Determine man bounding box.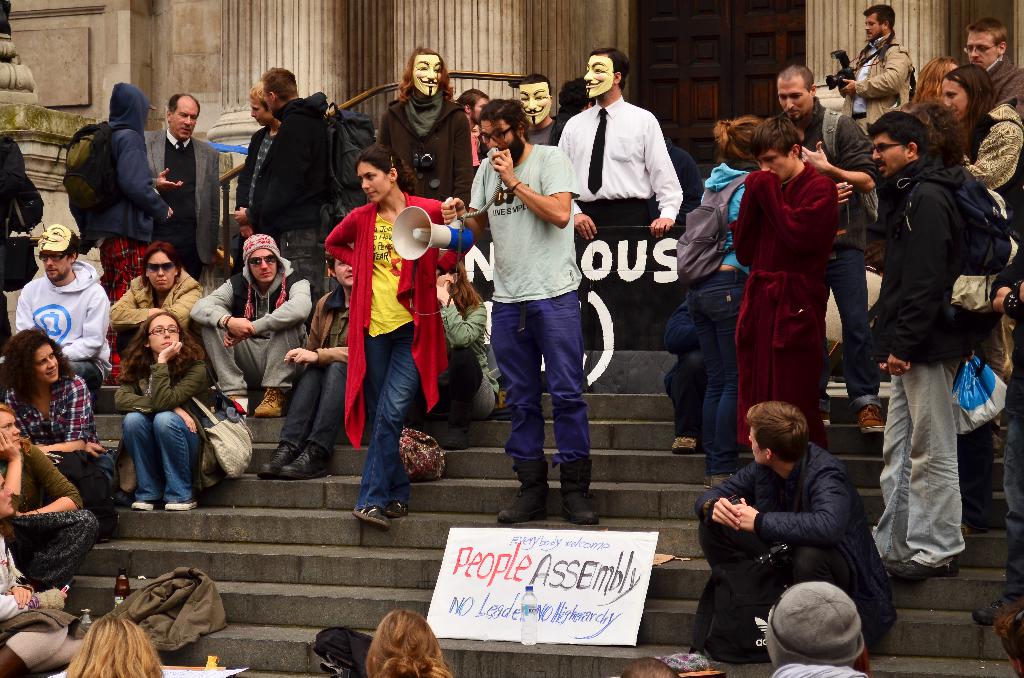
Determined: left=138, top=88, right=220, bottom=284.
